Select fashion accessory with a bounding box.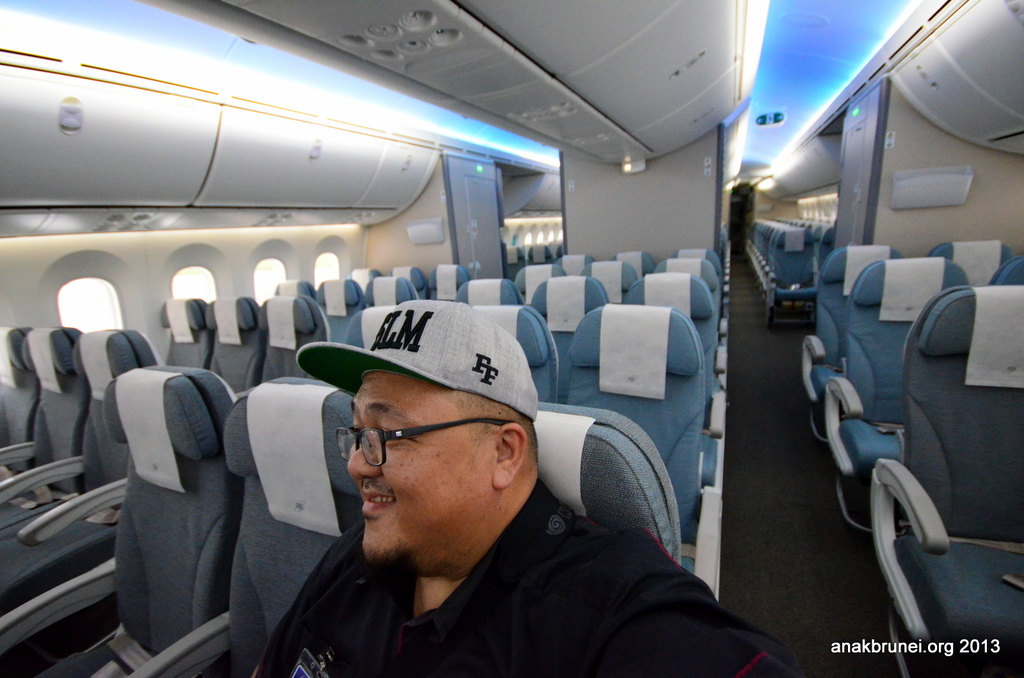
BBox(331, 423, 504, 466).
